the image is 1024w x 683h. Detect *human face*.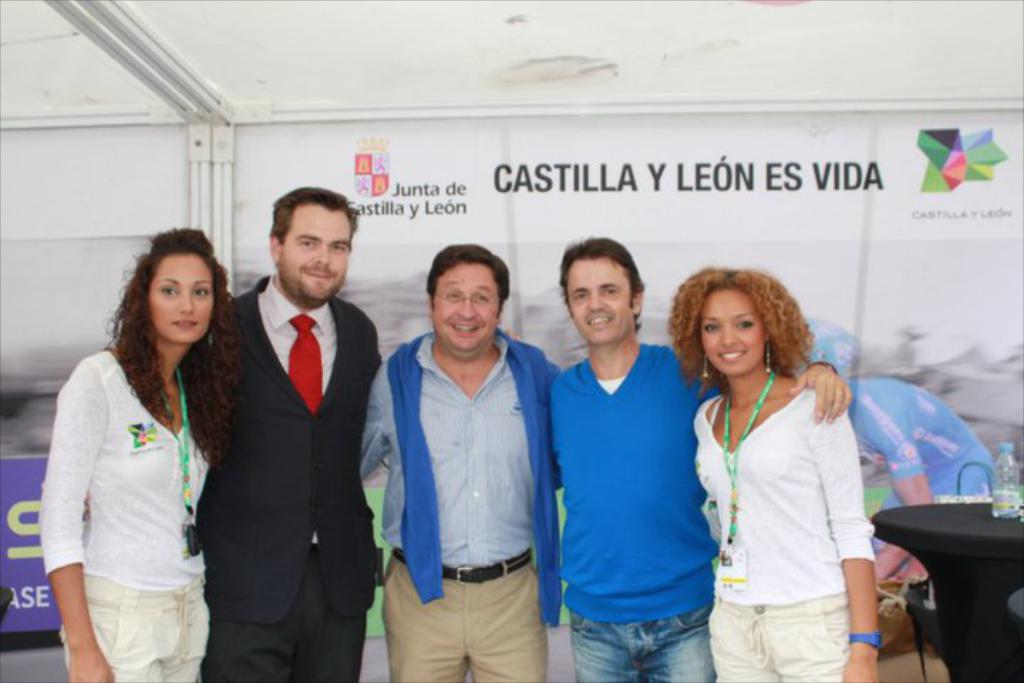
Detection: BBox(434, 263, 498, 357).
